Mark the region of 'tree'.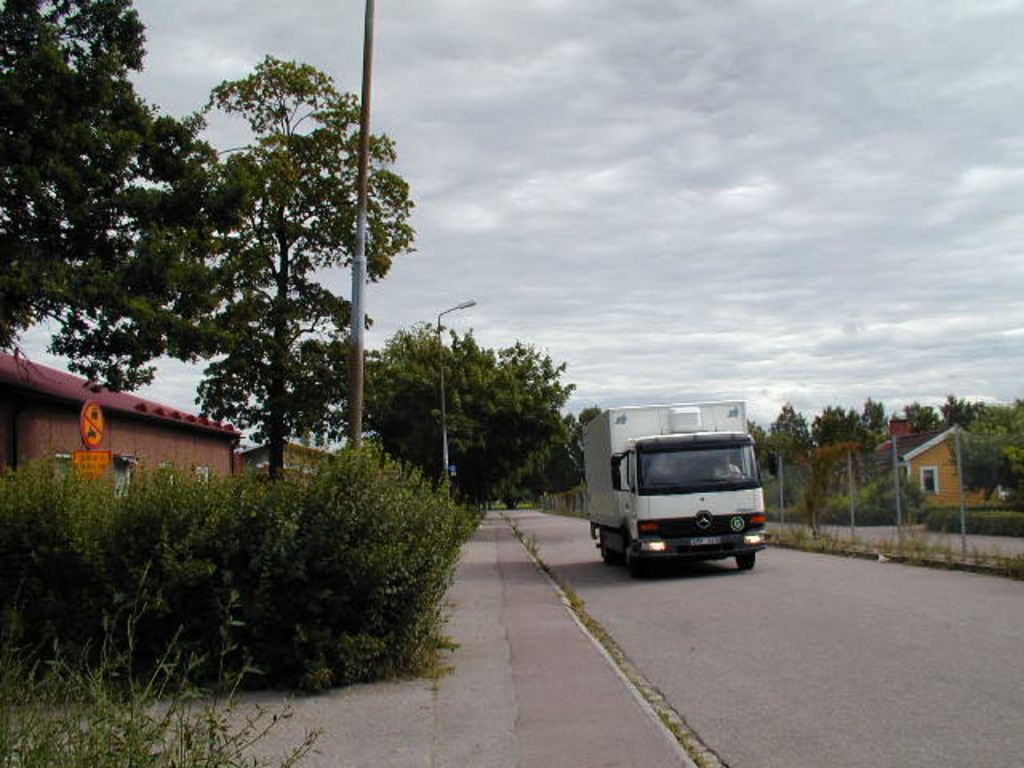
Region: bbox=(0, 0, 187, 355).
